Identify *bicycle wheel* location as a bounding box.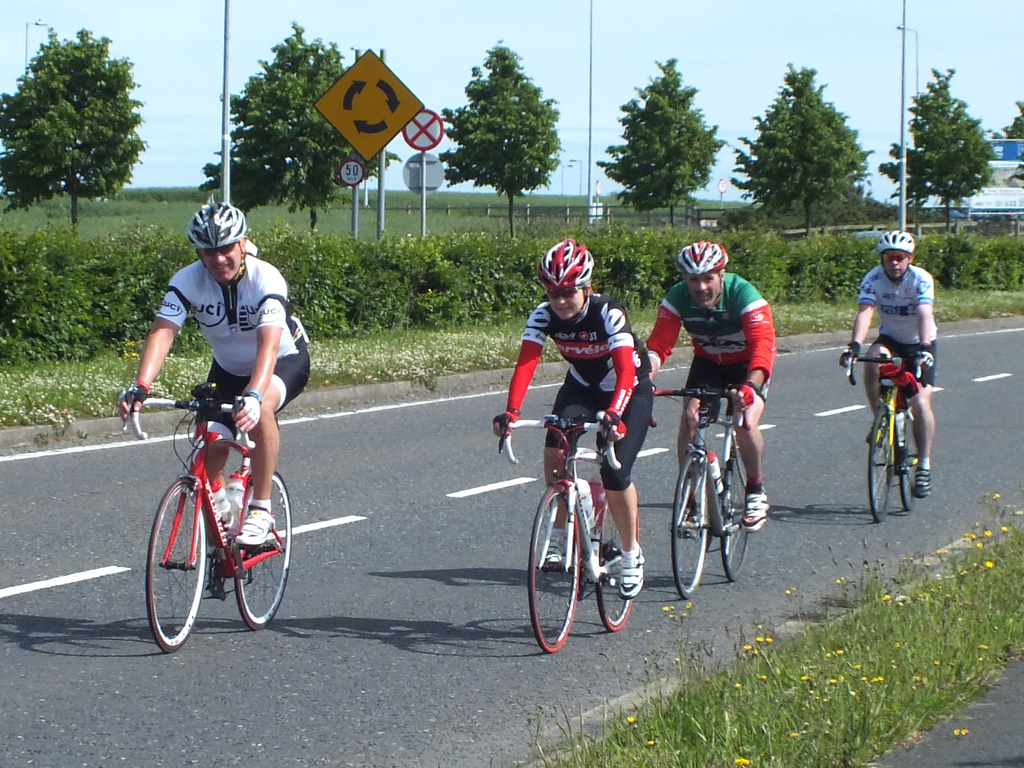
<bbox>140, 475, 200, 644</bbox>.
